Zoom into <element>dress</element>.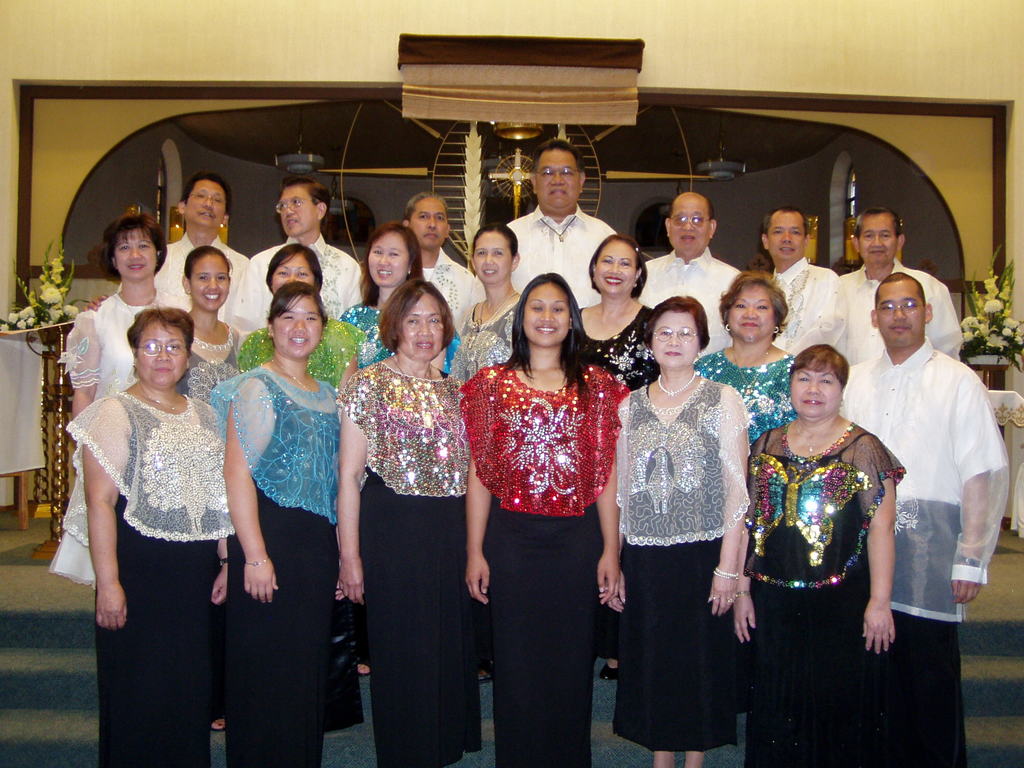
Zoom target: {"left": 91, "top": 392, "right": 238, "bottom": 767}.
